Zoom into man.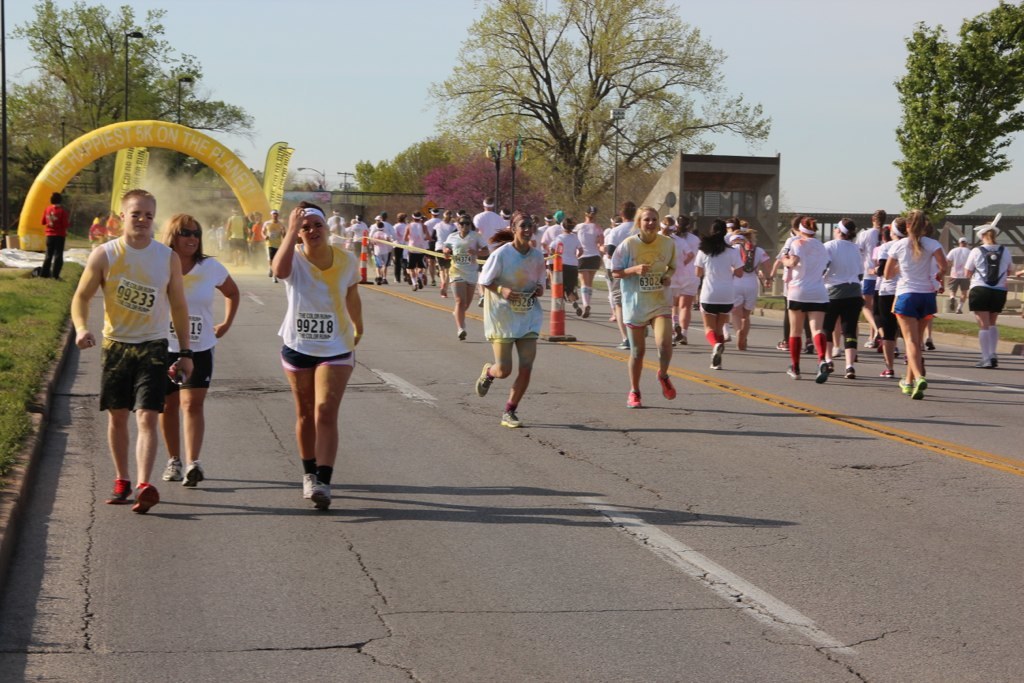
Zoom target: <bbox>472, 196, 505, 257</bbox>.
